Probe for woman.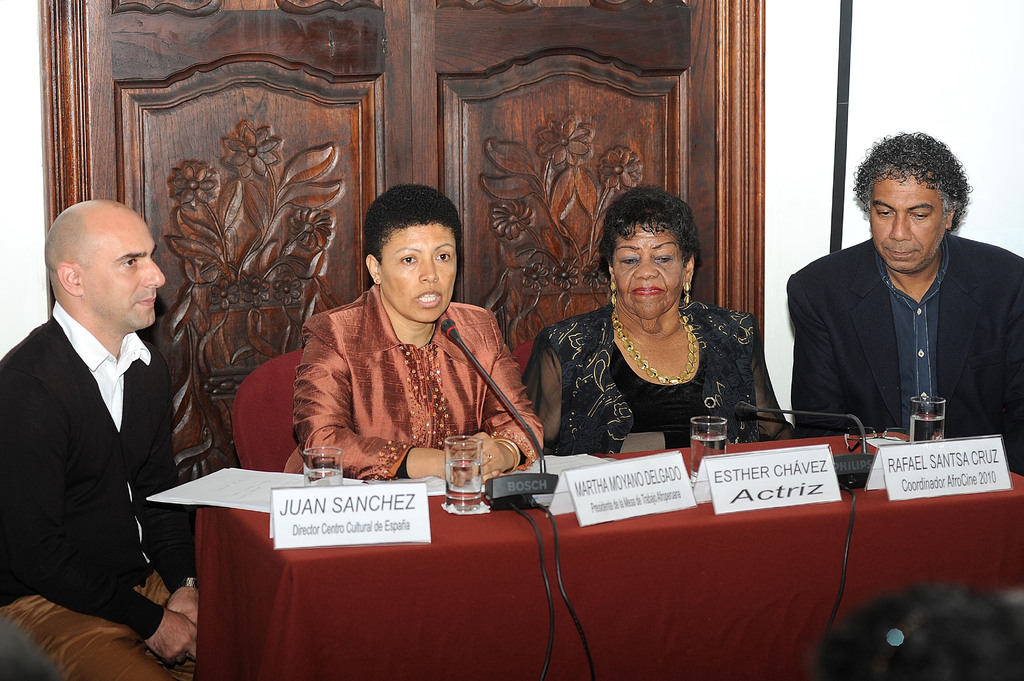
Probe result: locate(275, 181, 546, 483).
